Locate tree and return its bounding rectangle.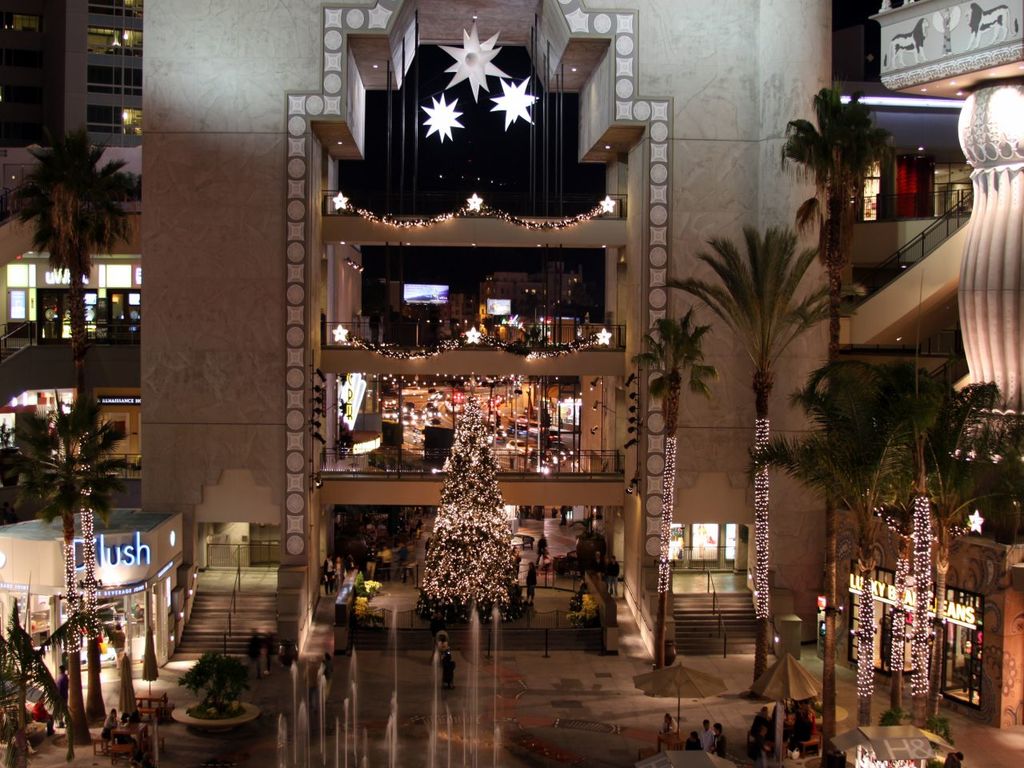
Rect(0, 399, 139, 749).
